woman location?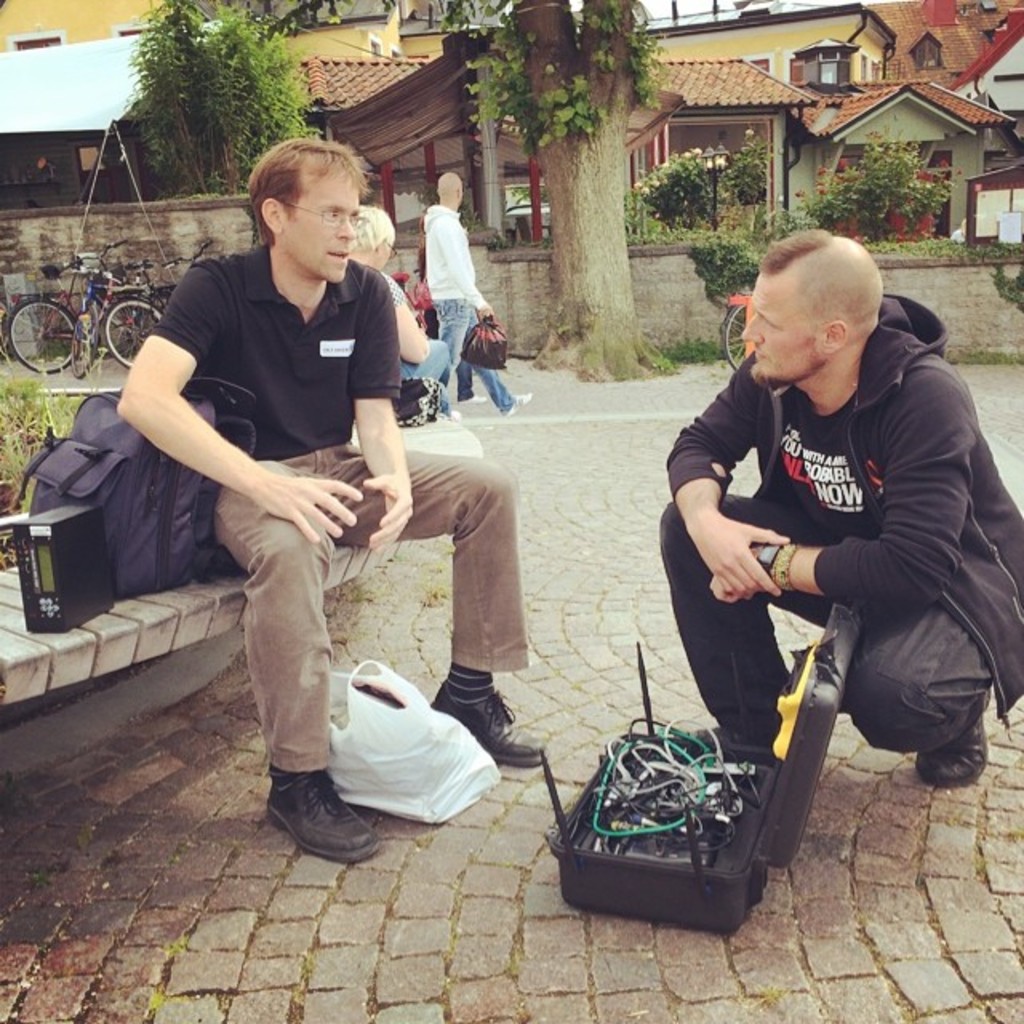
box(414, 213, 488, 405)
